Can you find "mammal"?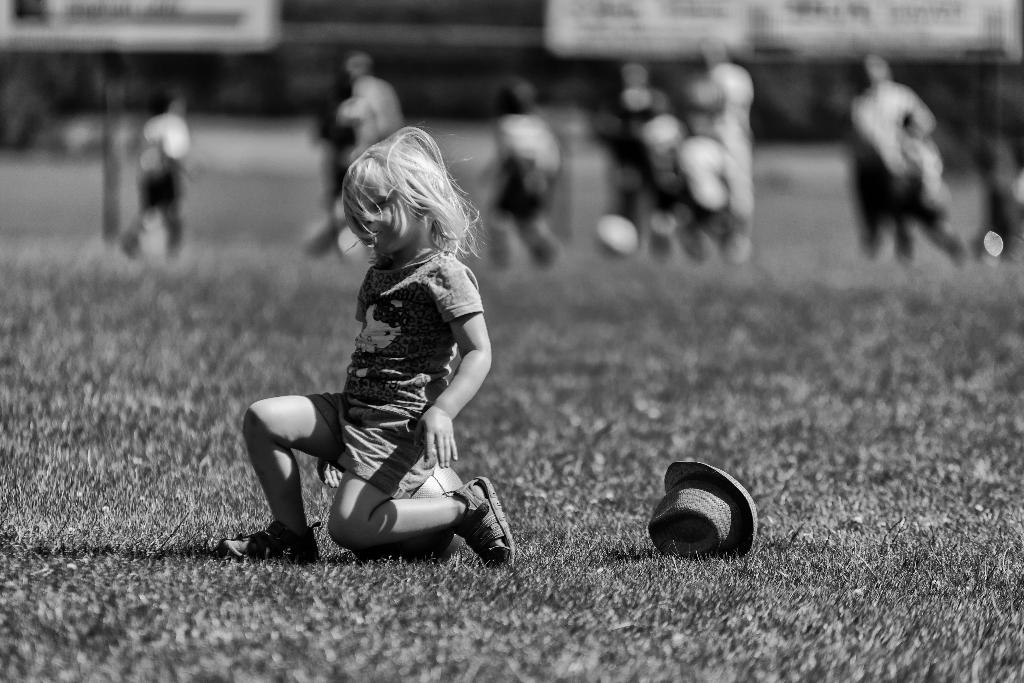
Yes, bounding box: select_region(216, 121, 515, 567).
